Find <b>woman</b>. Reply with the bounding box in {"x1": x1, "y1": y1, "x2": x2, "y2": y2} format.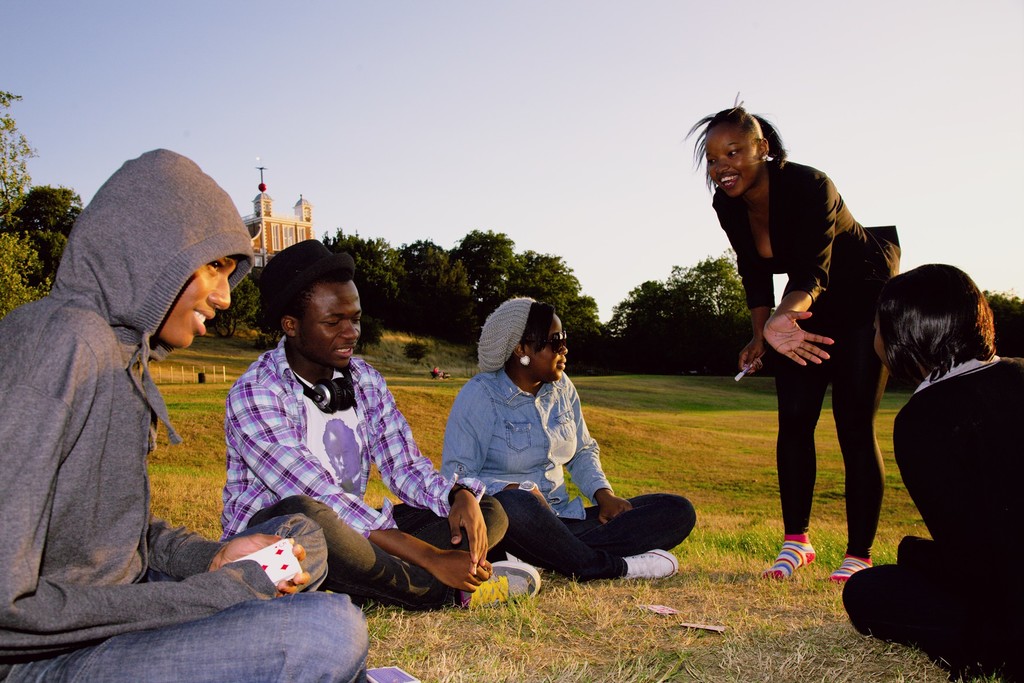
{"x1": 685, "y1": 90, "x2": 900, "y2": 578}.
